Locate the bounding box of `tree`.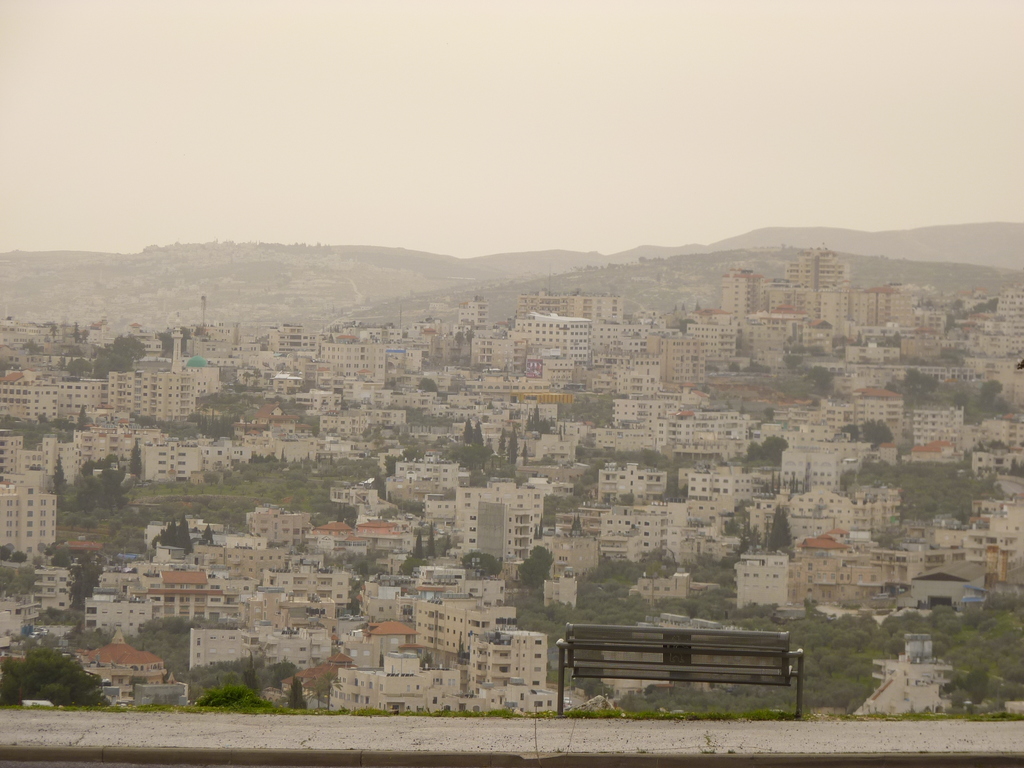
Bounding box: [734,499,753,520].
